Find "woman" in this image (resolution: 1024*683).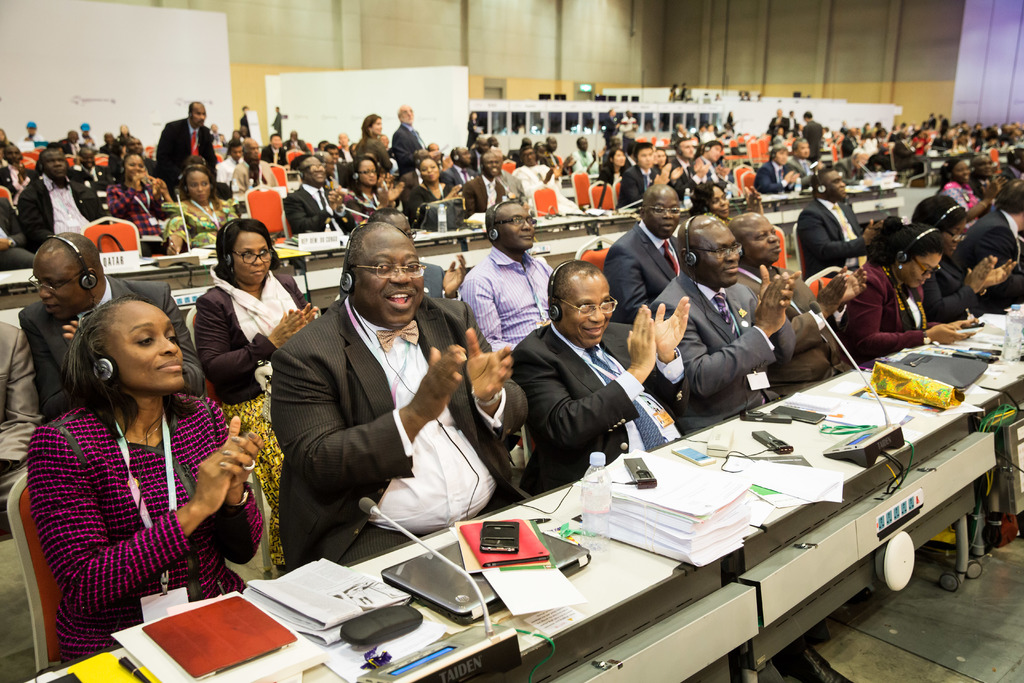
bbox(168, 165, 248, 256).
